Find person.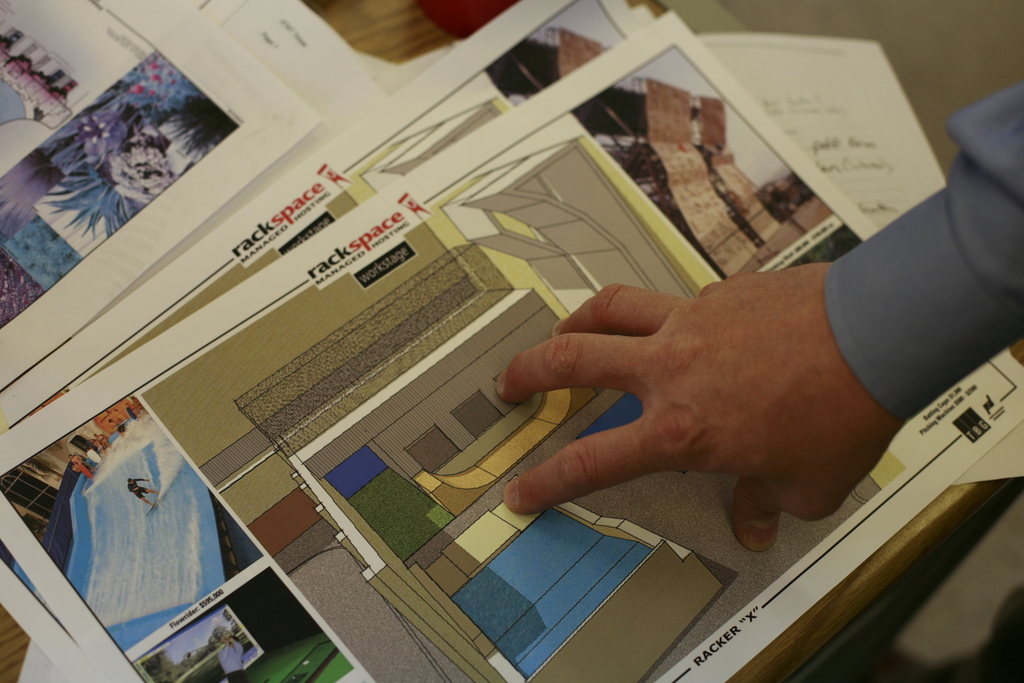
(x1=94, y1=433, x2=110, y2=448).
